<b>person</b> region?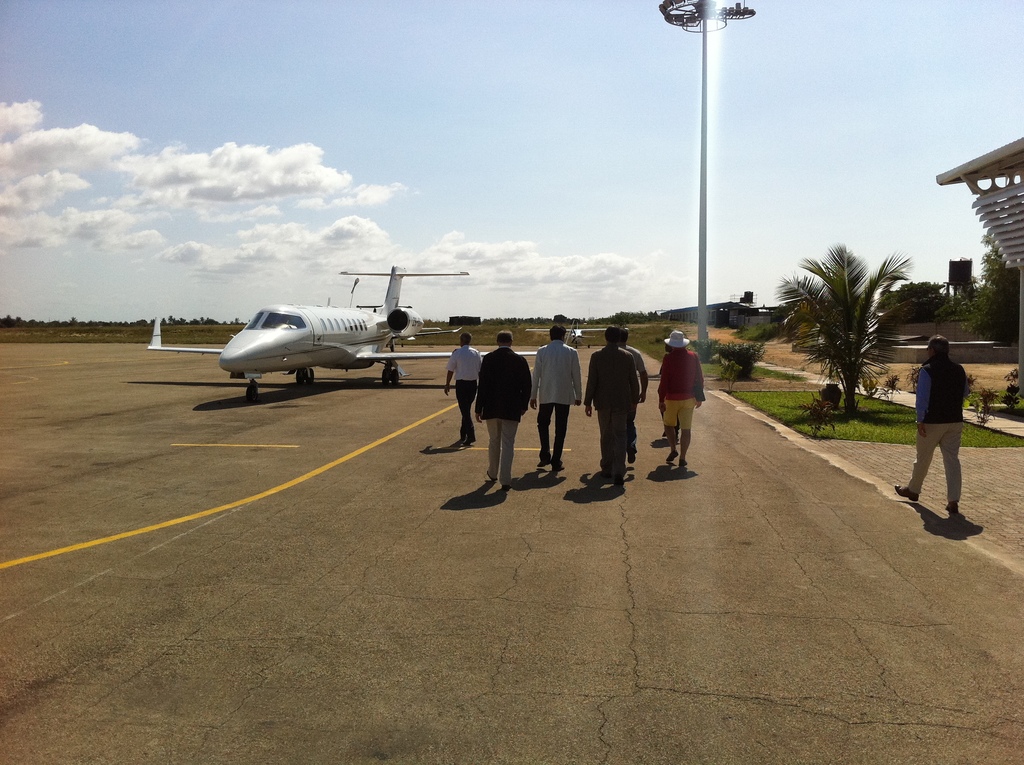
bbox=(611, 316, 651, 467)
